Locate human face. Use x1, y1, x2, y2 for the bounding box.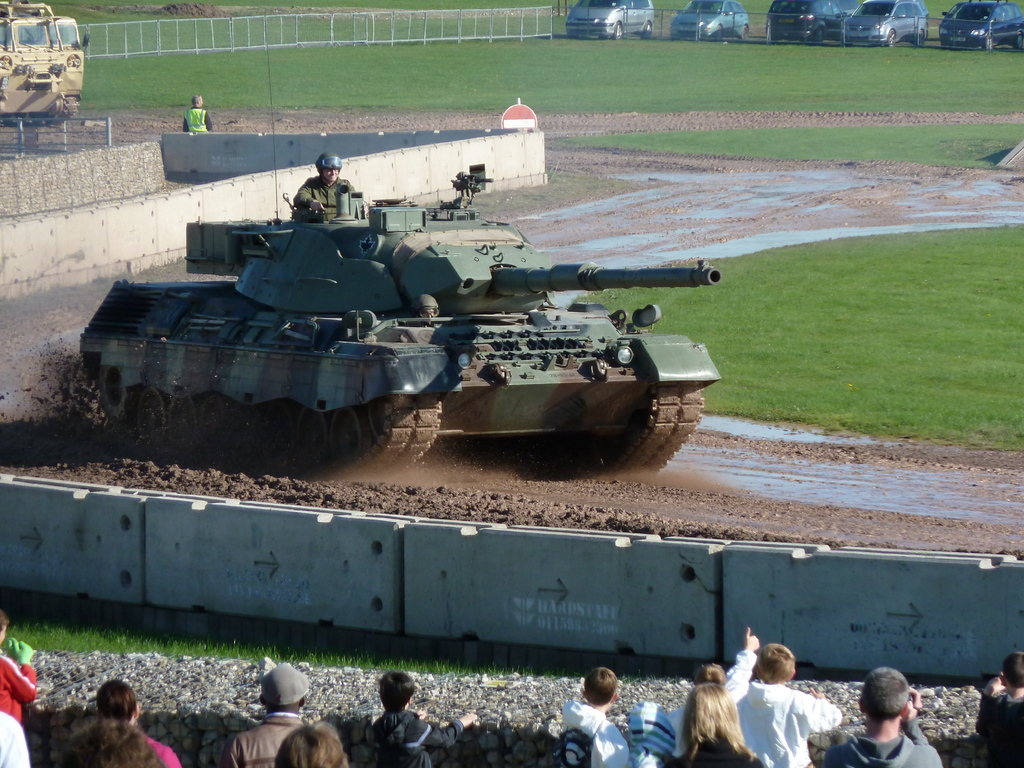
196, 95, 205, 108.
